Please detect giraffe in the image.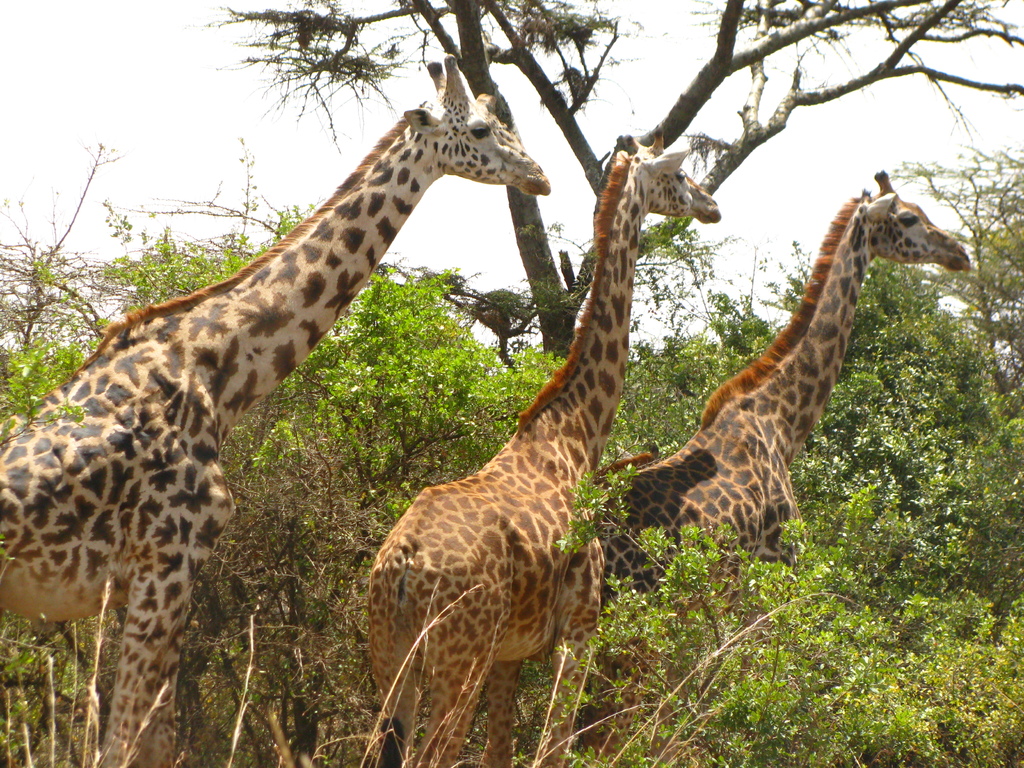
587:166:976:764.
